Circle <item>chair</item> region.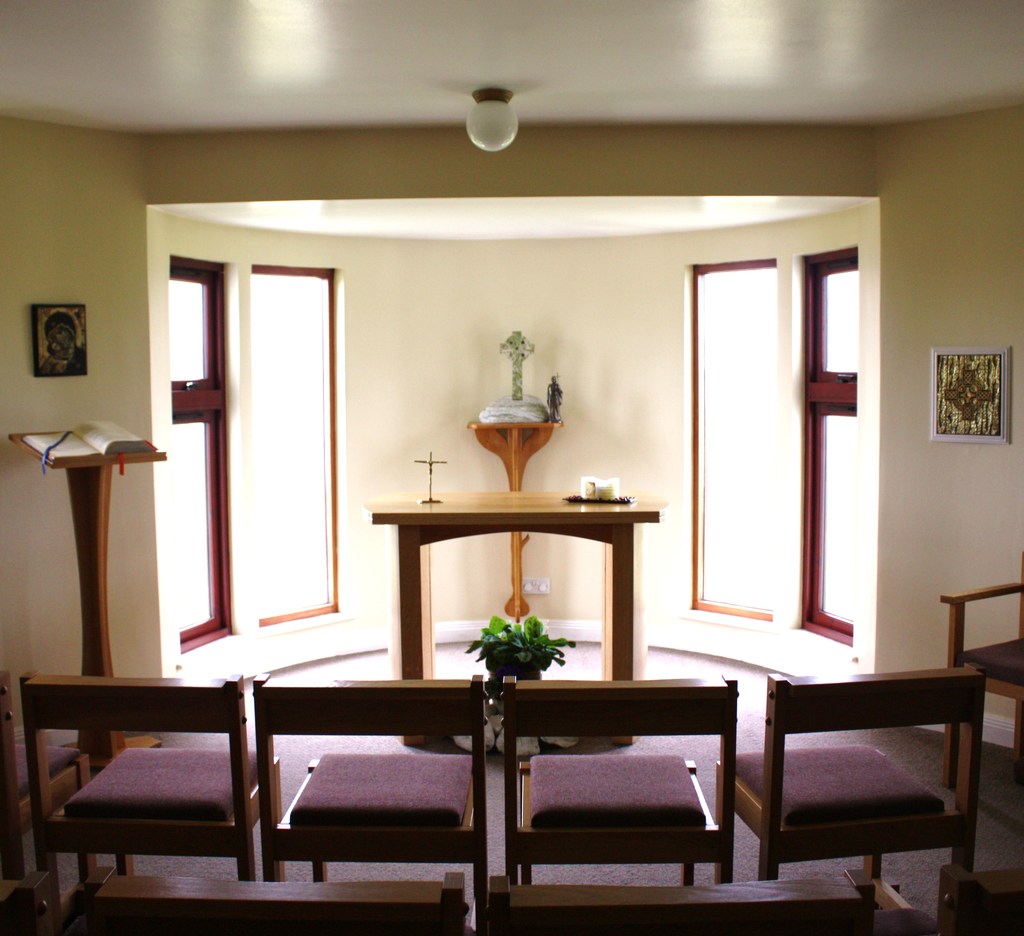
Region: left=939, top=549, right=1023, bottom=780.
